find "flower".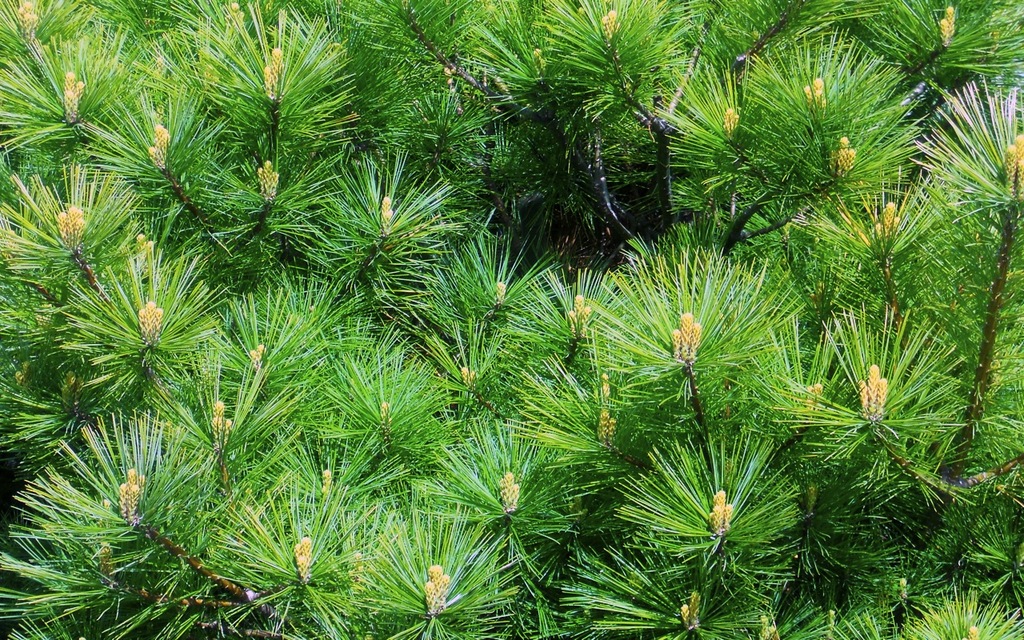
(760,615,780,639).
